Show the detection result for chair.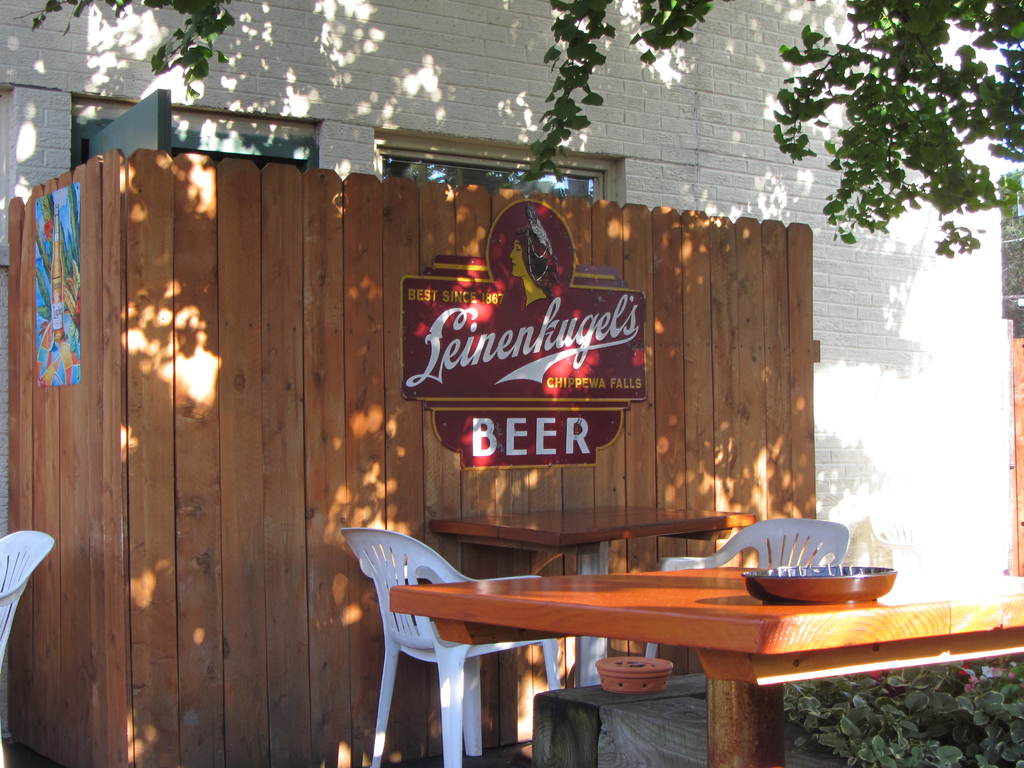
[870, 505, 972, 589].
